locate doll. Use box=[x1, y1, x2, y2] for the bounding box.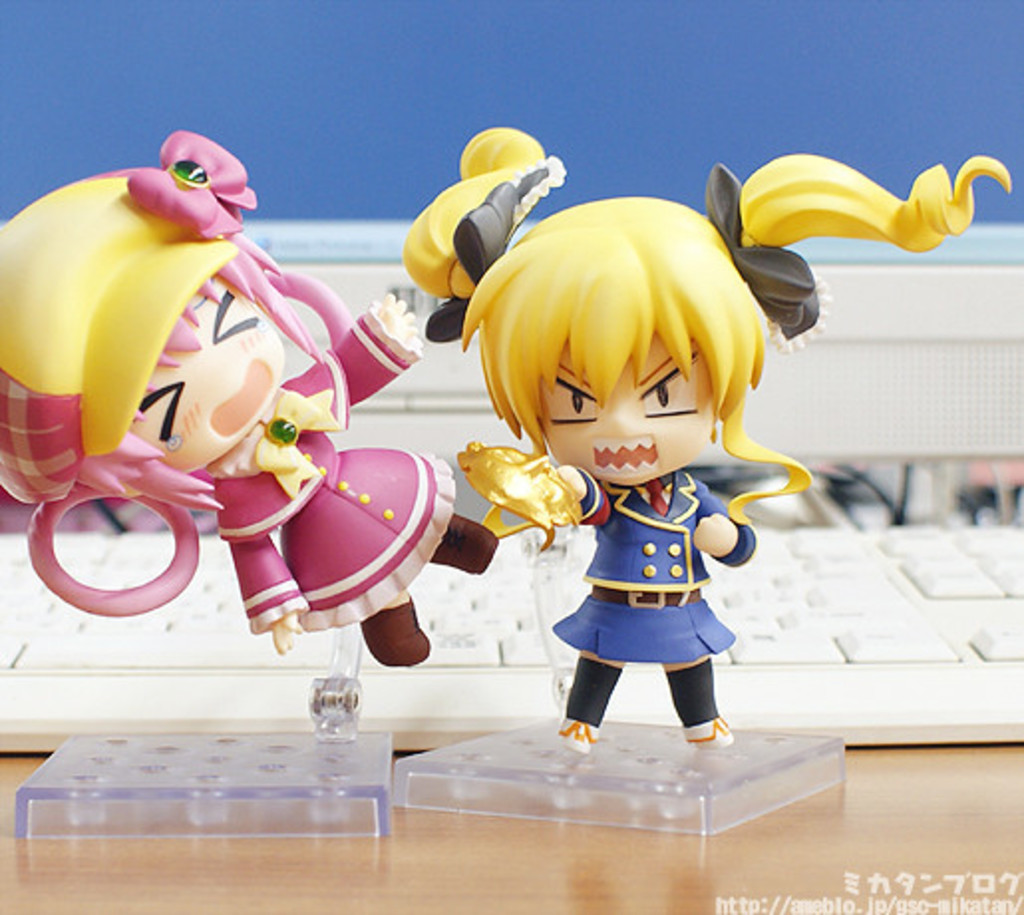
box=[400, 135, 1020, 756].
